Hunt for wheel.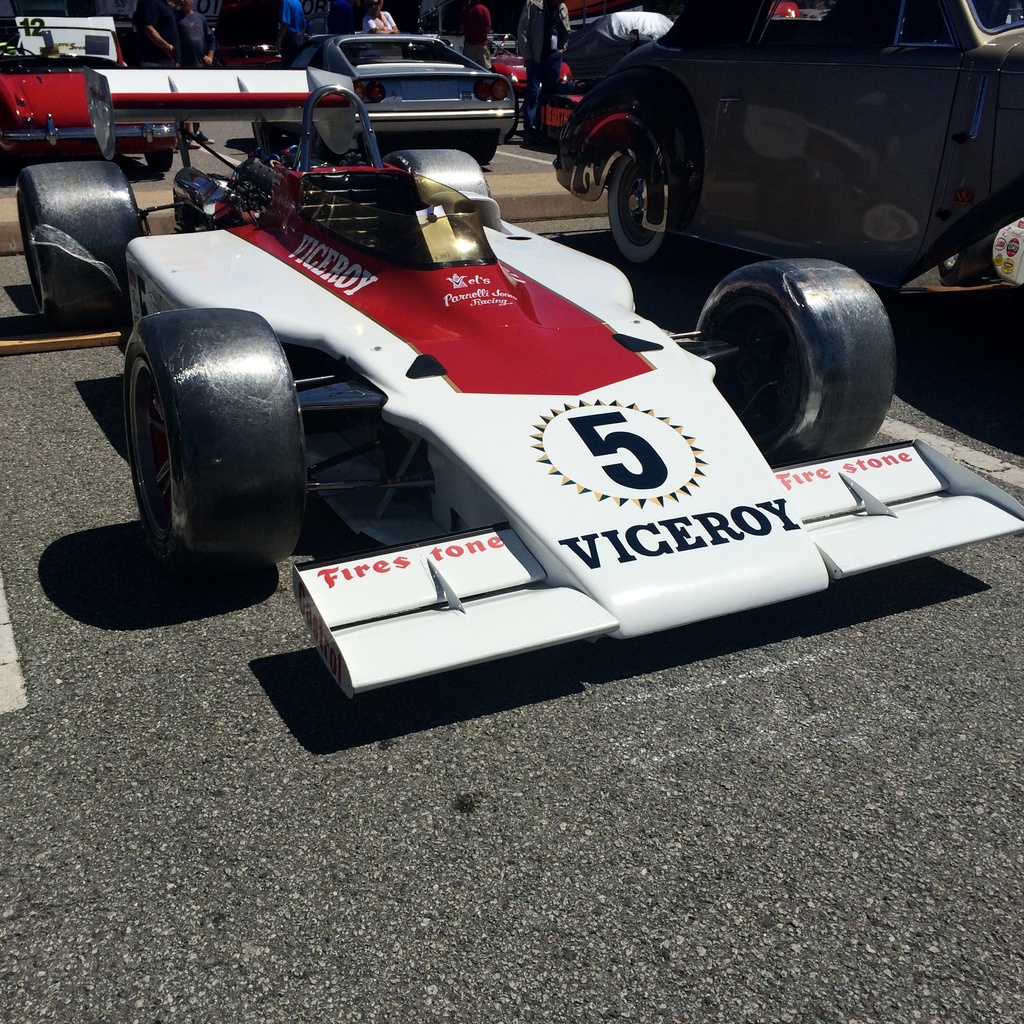
Hunted down at <region>935, 244, 988, 289</region>.
